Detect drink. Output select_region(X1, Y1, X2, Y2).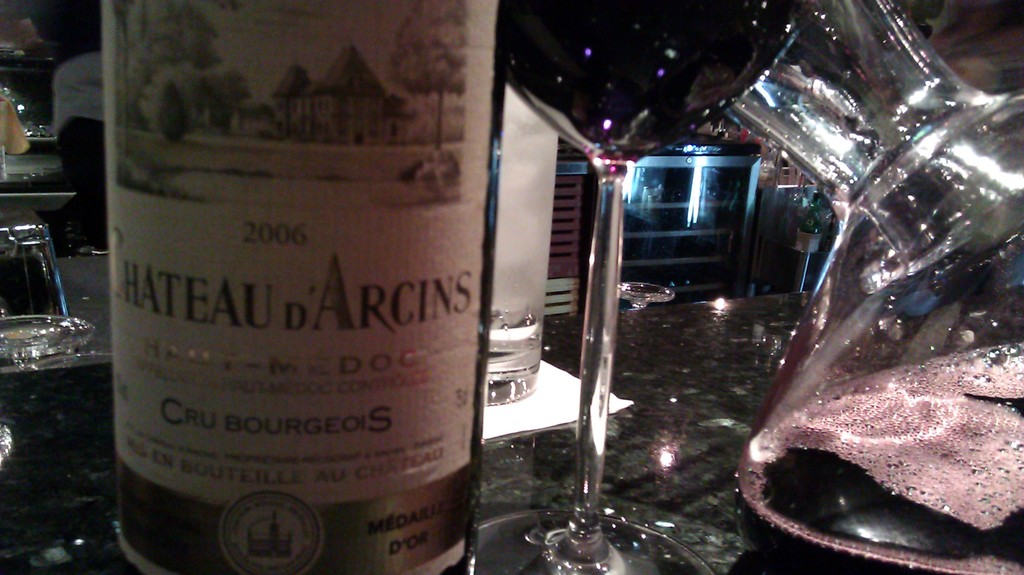
select_region(488, 85, 558, 403).
